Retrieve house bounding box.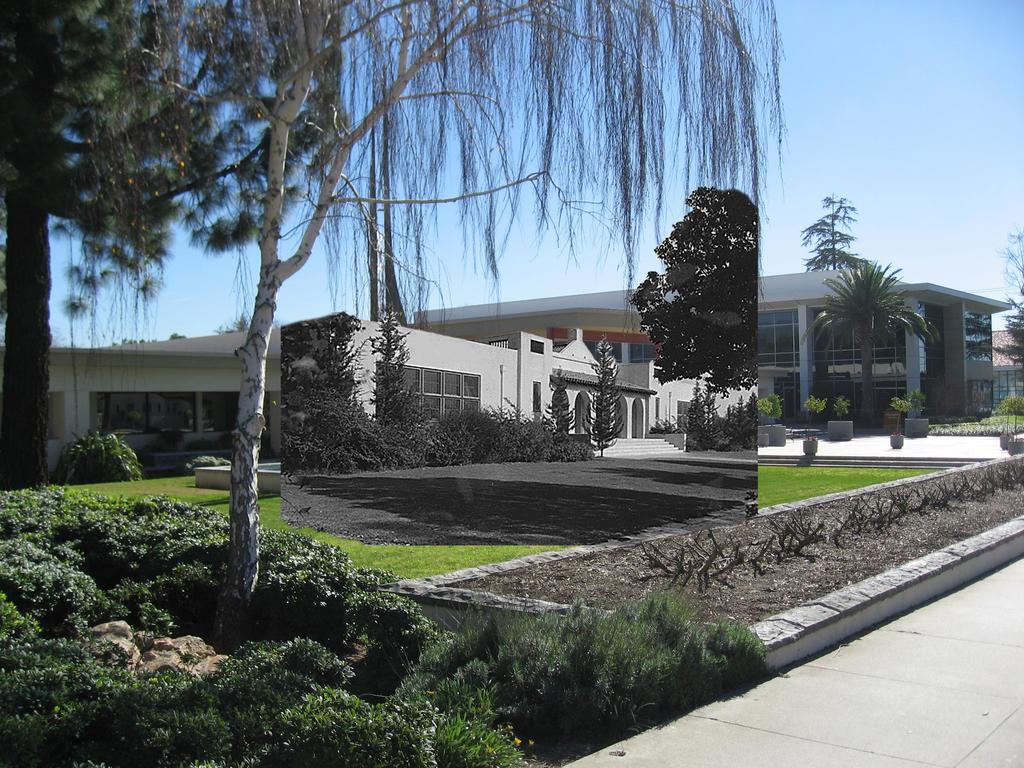
Bounding box: (left=0, top=307, right=756, bottom=485).
